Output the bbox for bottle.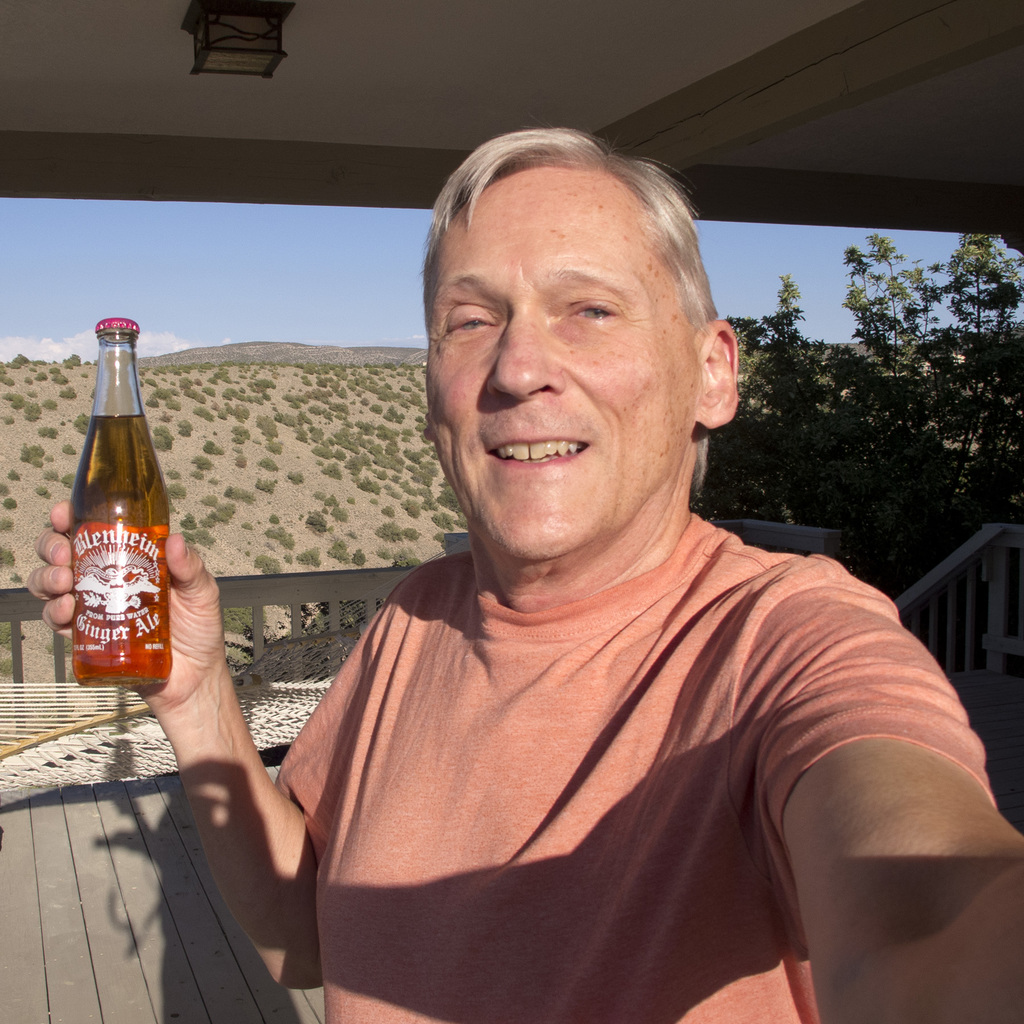
64,311,170,687.
